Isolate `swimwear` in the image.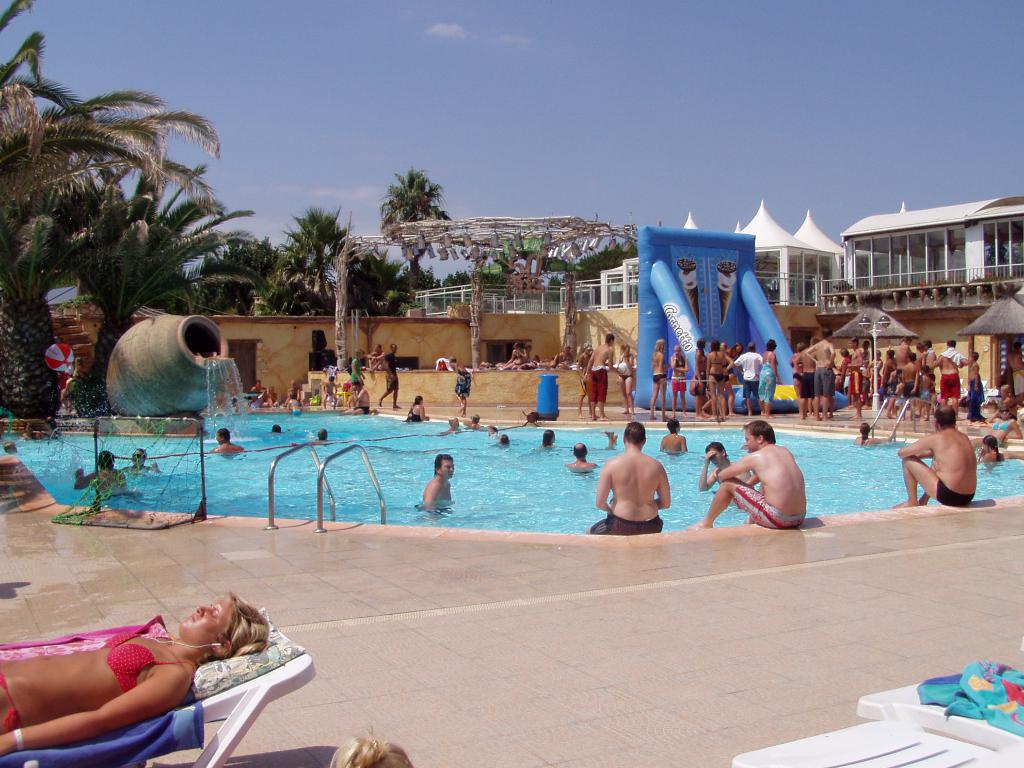
Isolated region: x1=353 y1=403 x2=374 y2=413.
